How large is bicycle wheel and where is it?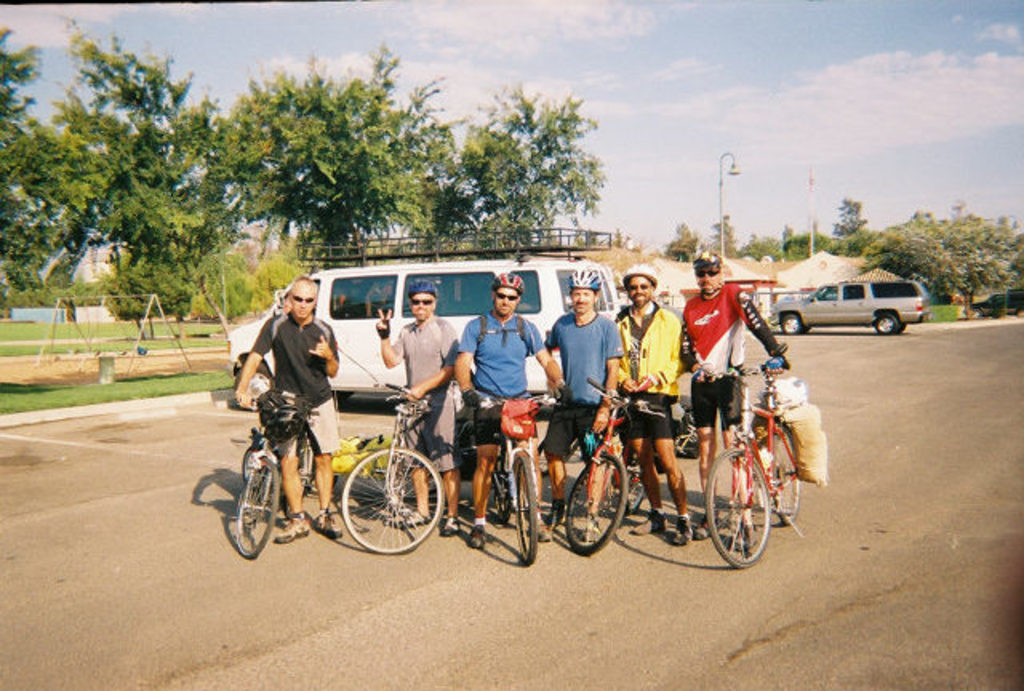
Bounding box: <bbox>565, 454, 614, 552</bbox>.
